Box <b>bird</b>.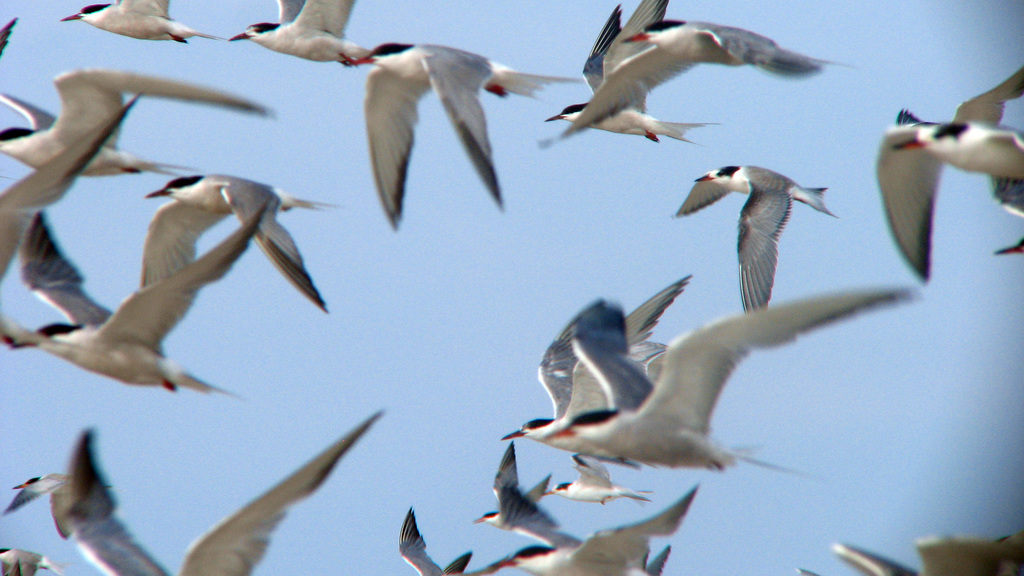
bbox(65, 404, 383, 575).
